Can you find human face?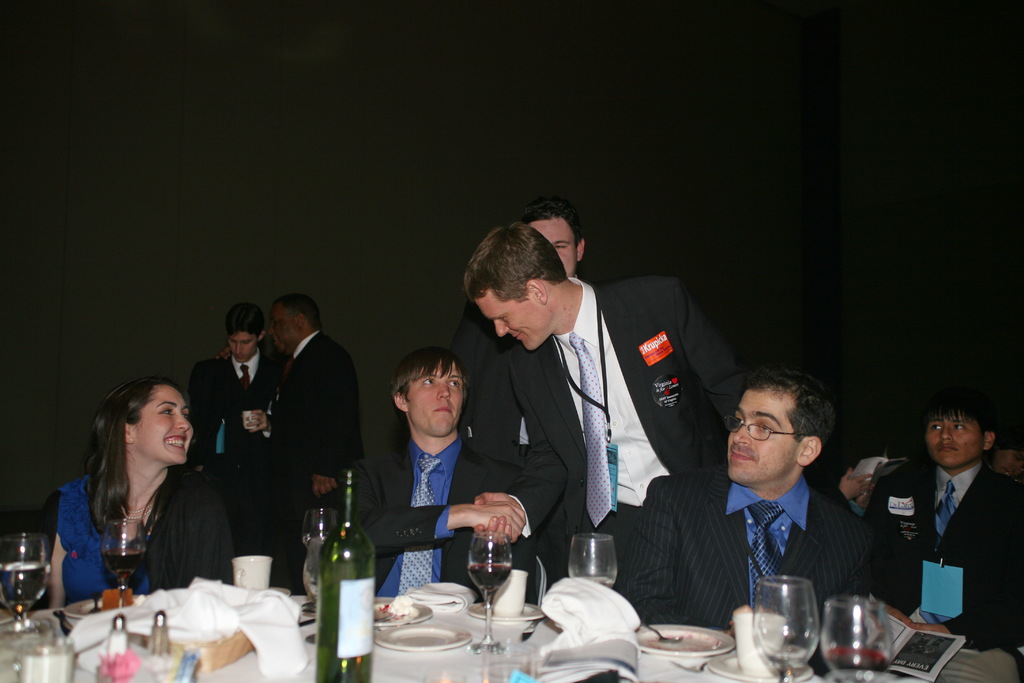
Yes, bounding box: crop(134, 383, 194, 462).
